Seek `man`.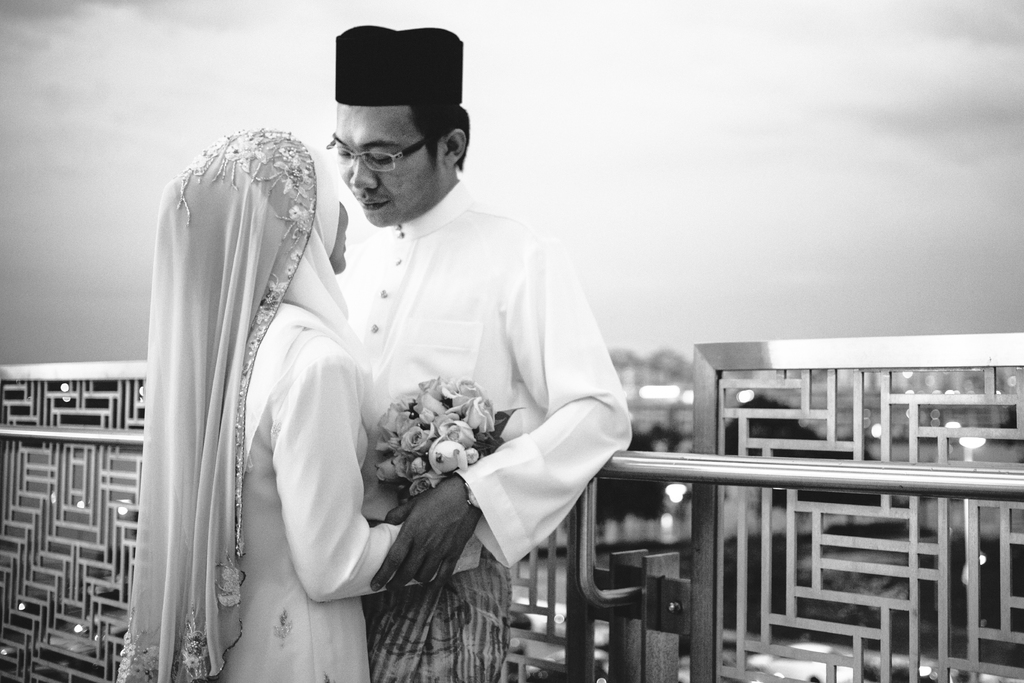
(x1=301, y1=45, x2=636, y2=652).
